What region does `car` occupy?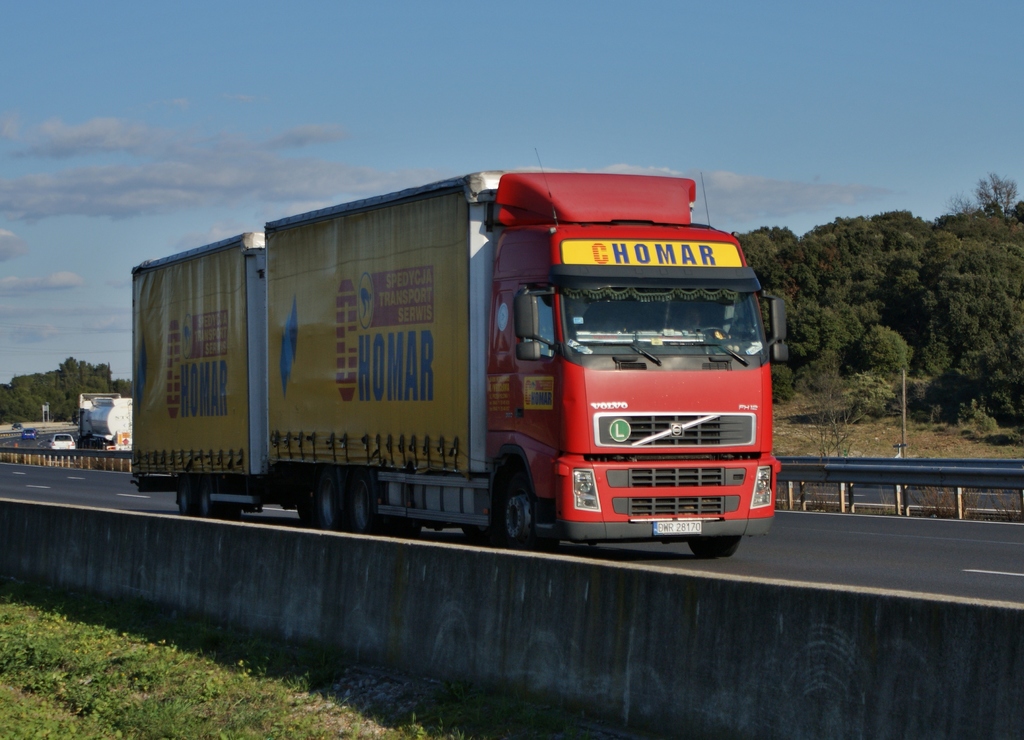
box=[50, 433, 73, 448].
